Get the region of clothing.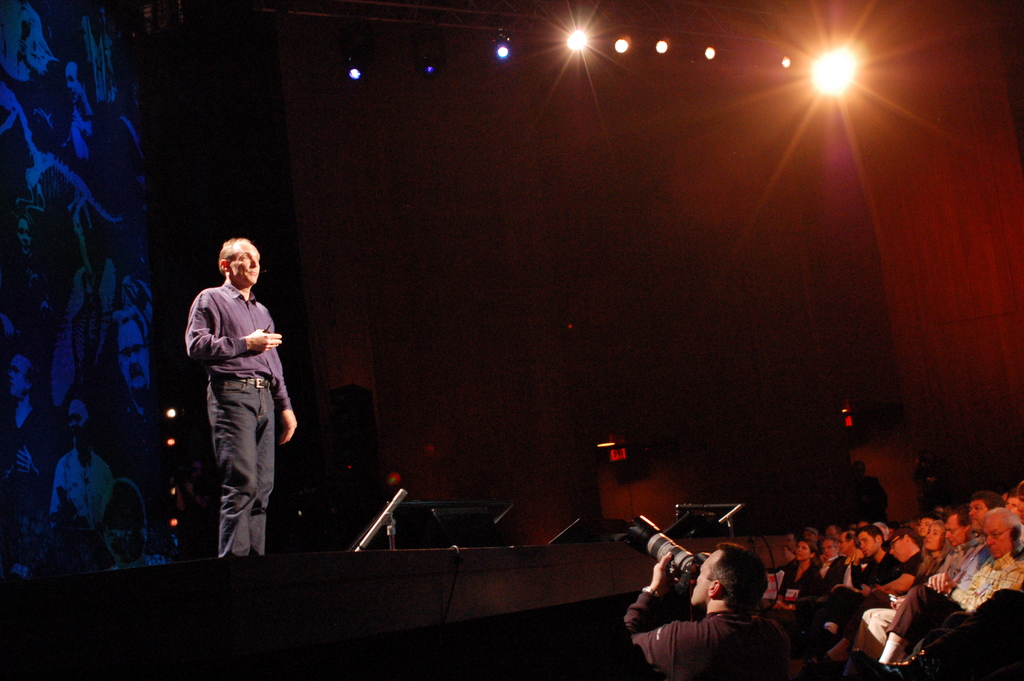
box(51, 444, 116, 535).
